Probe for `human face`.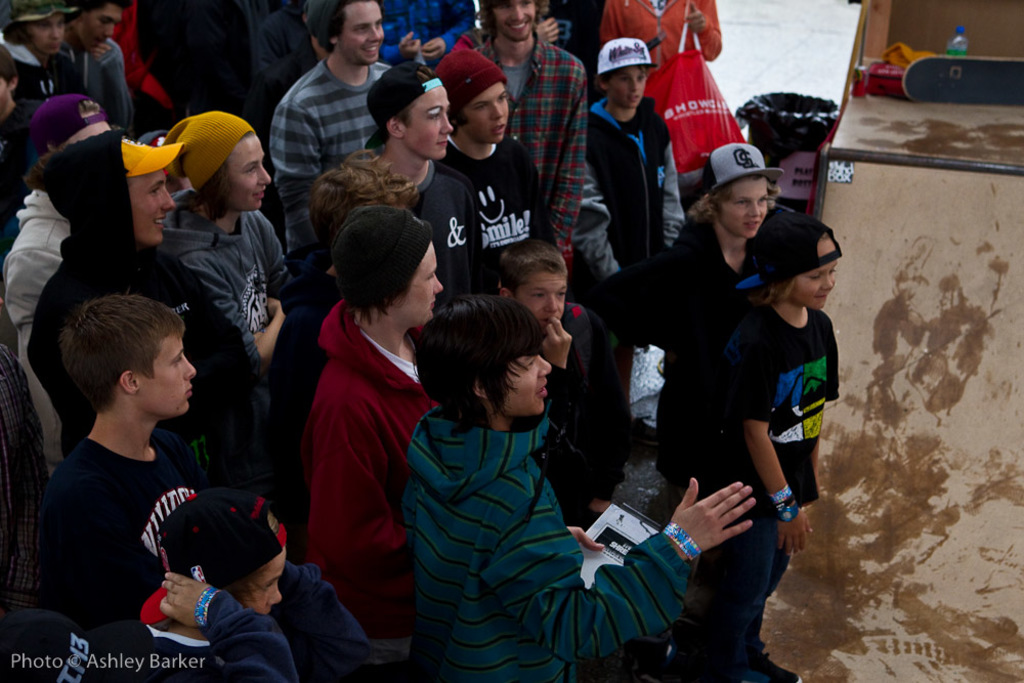
Probe result: left=401, top=87, right=457, bottom=159.
